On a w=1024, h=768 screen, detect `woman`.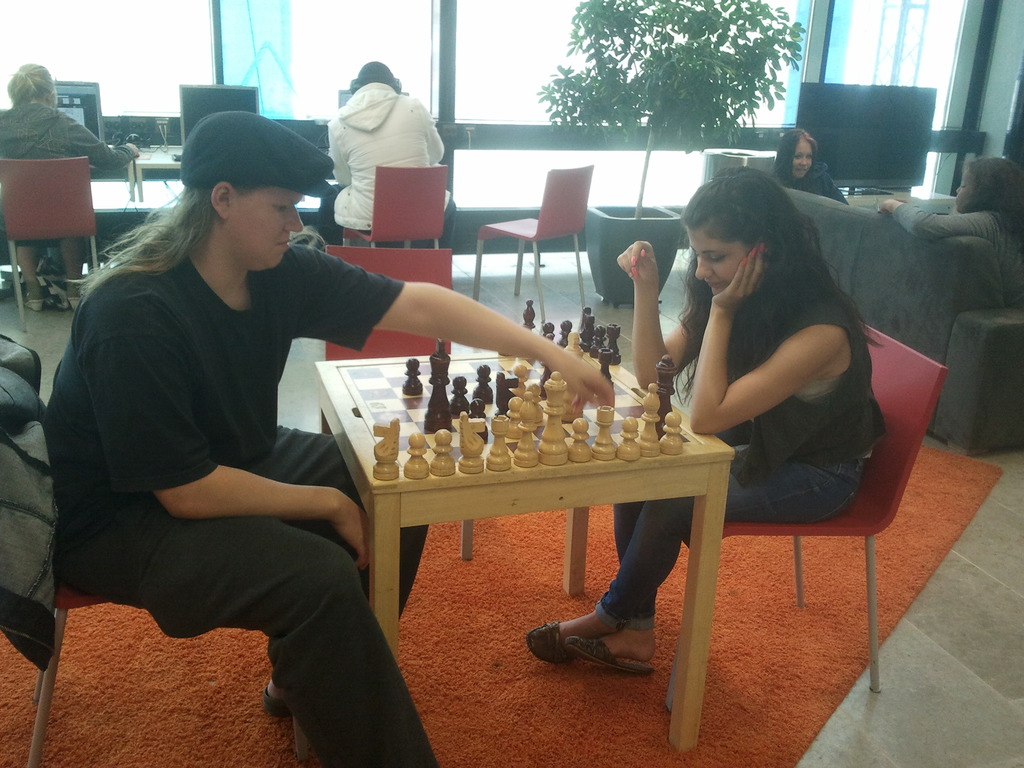
[0,65,138,315].
